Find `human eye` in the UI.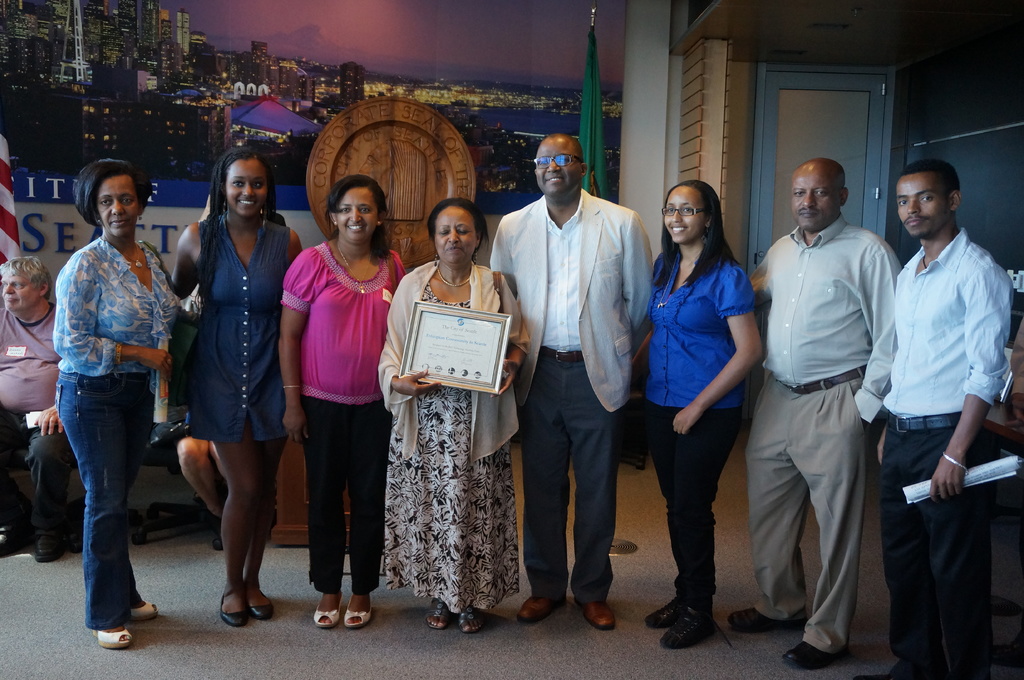
UI element at {"left": 253, "top": 180, "right": 262, "bottom": 188}.
